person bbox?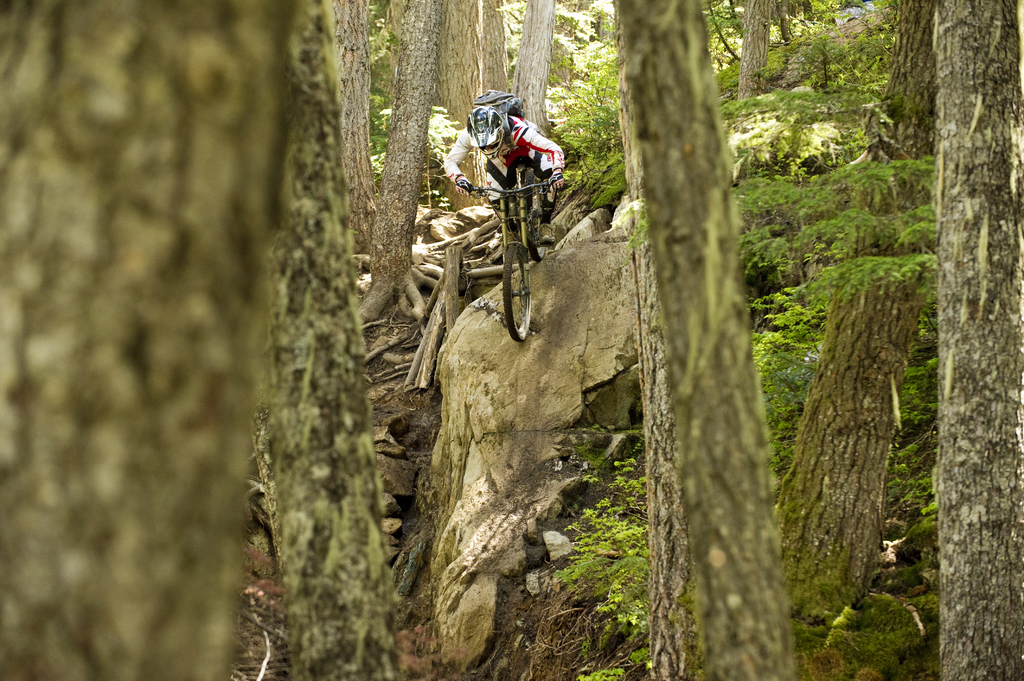
l=465, t=93, r=561, b=323
